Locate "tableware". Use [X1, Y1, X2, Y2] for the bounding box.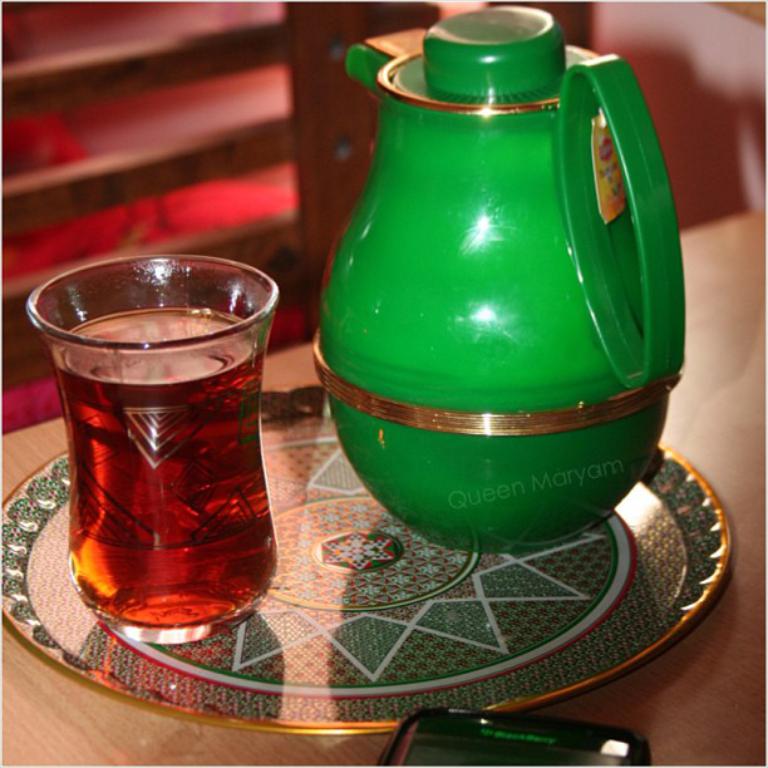
[0, 378, 733, 738].
